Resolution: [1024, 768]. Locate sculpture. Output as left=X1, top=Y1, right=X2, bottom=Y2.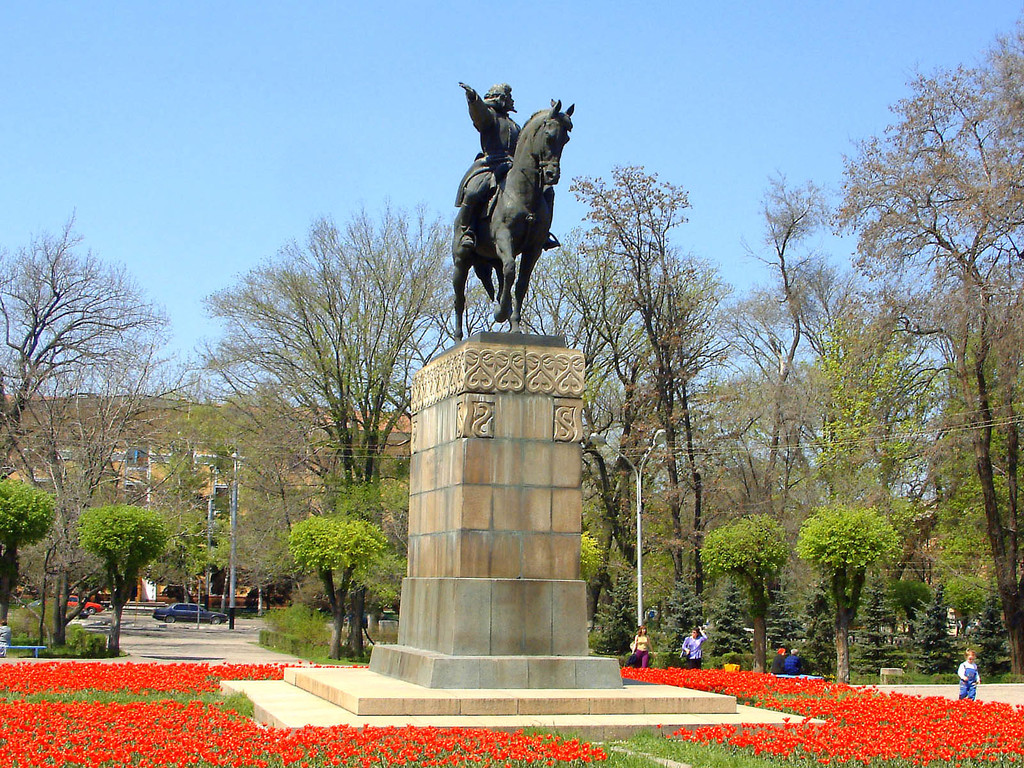
left=455, top=80, right=559, bottom=302.
